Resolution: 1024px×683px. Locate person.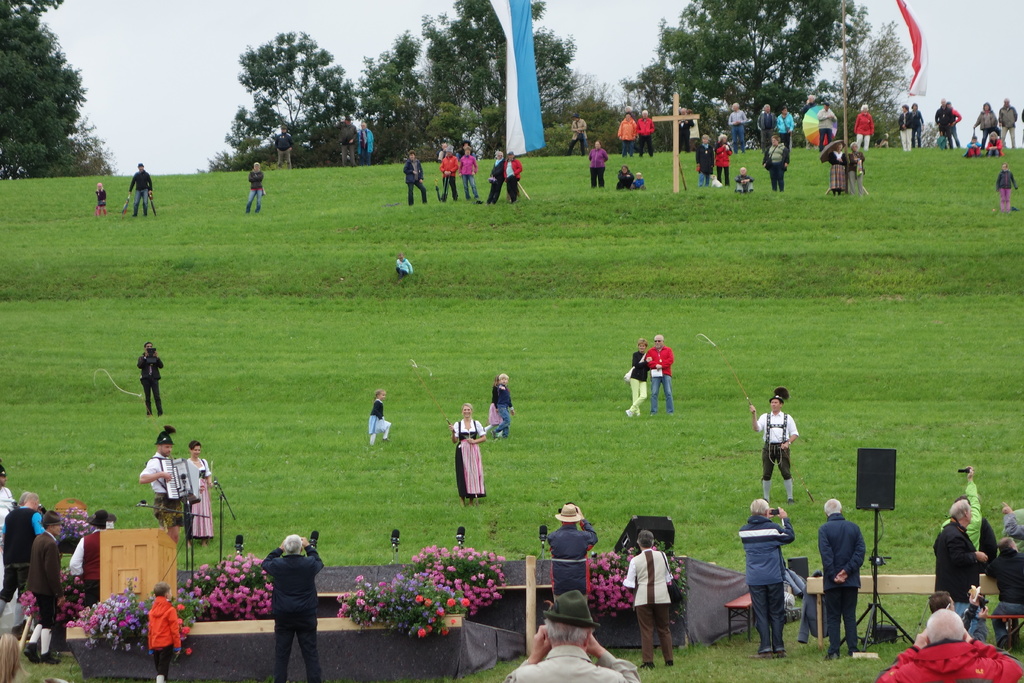
[left=141, top=431, right=173, bottom=550].
